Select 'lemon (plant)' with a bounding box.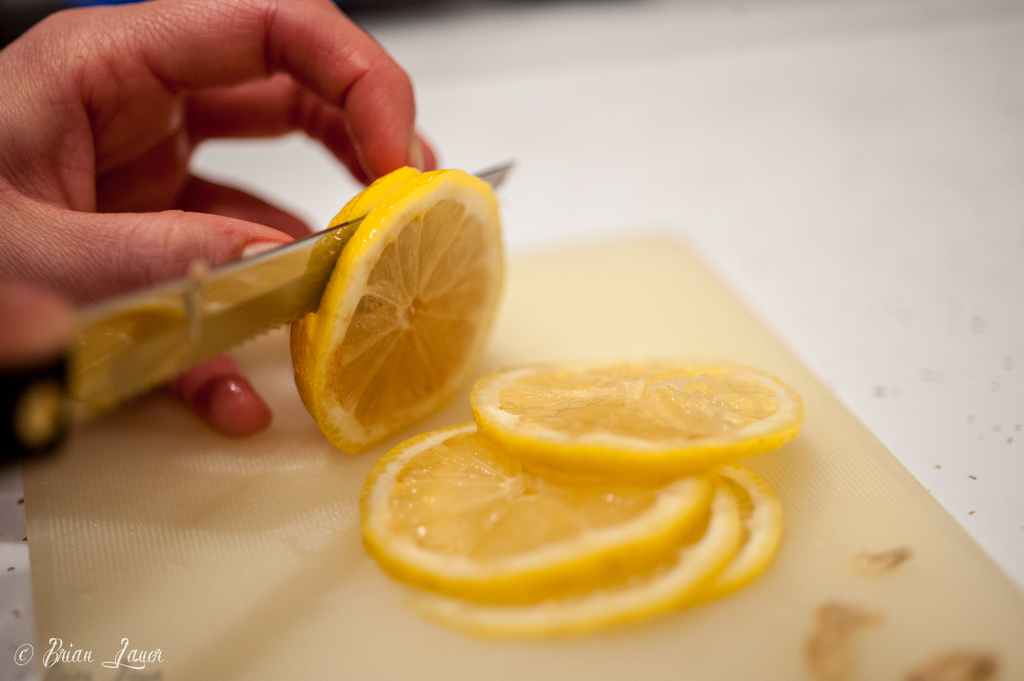
<box>690,464,788,595</box>.
